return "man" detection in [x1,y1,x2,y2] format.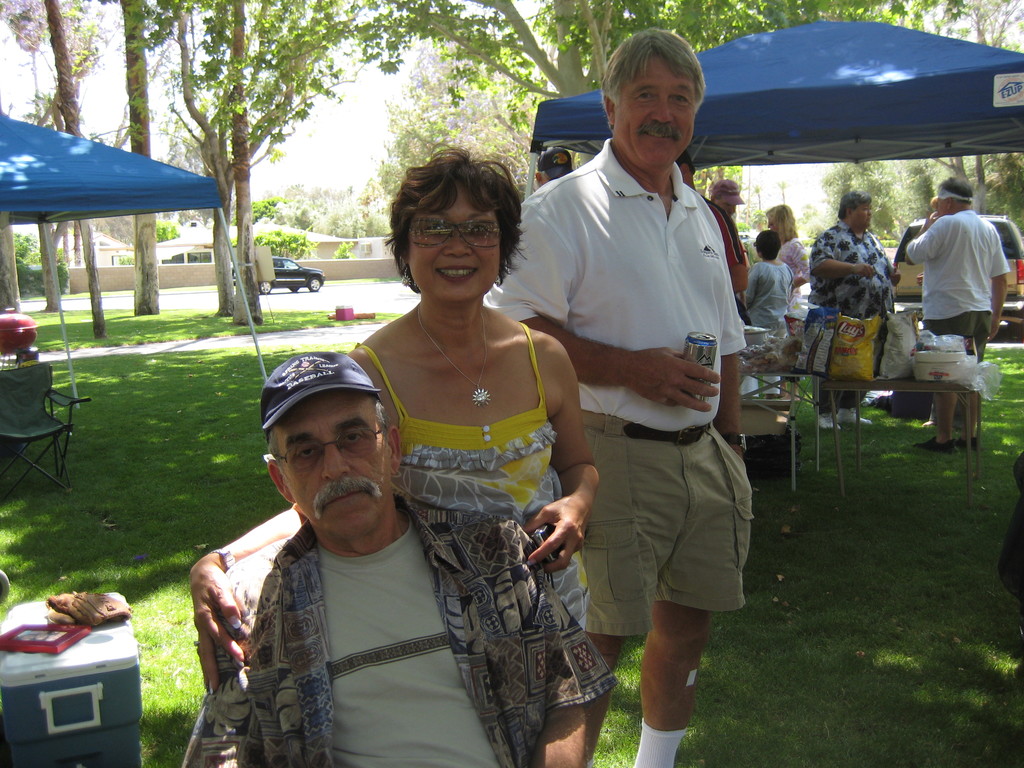
[903,173,1009,456].
